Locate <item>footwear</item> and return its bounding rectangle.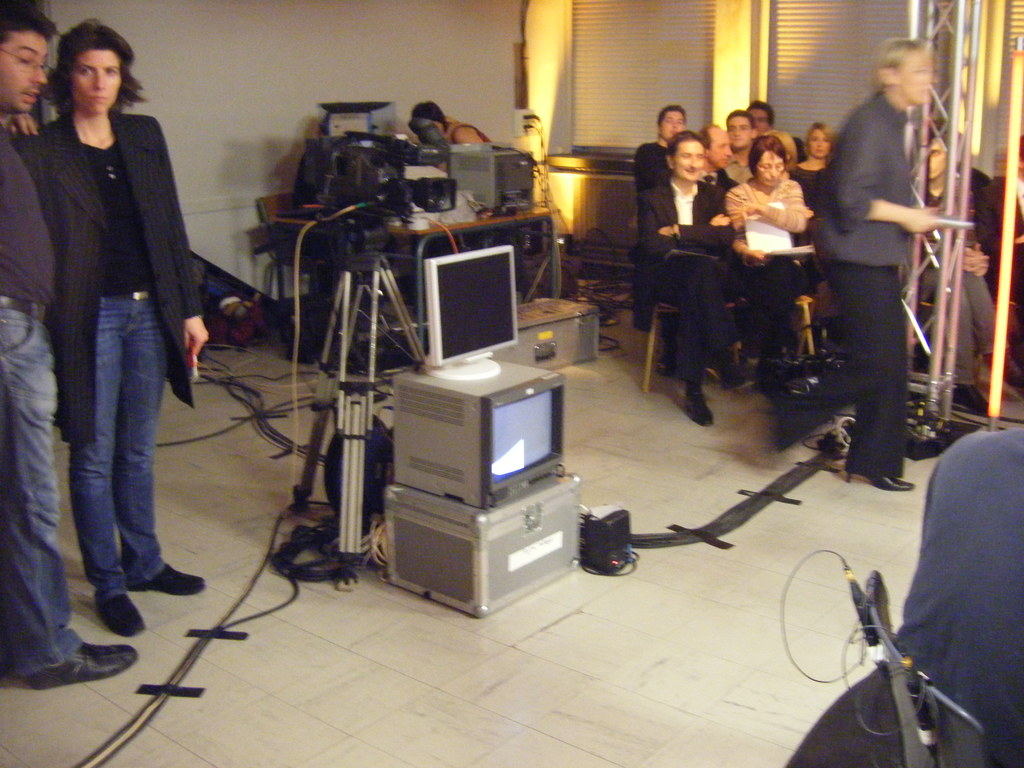
682/387/717/426.
